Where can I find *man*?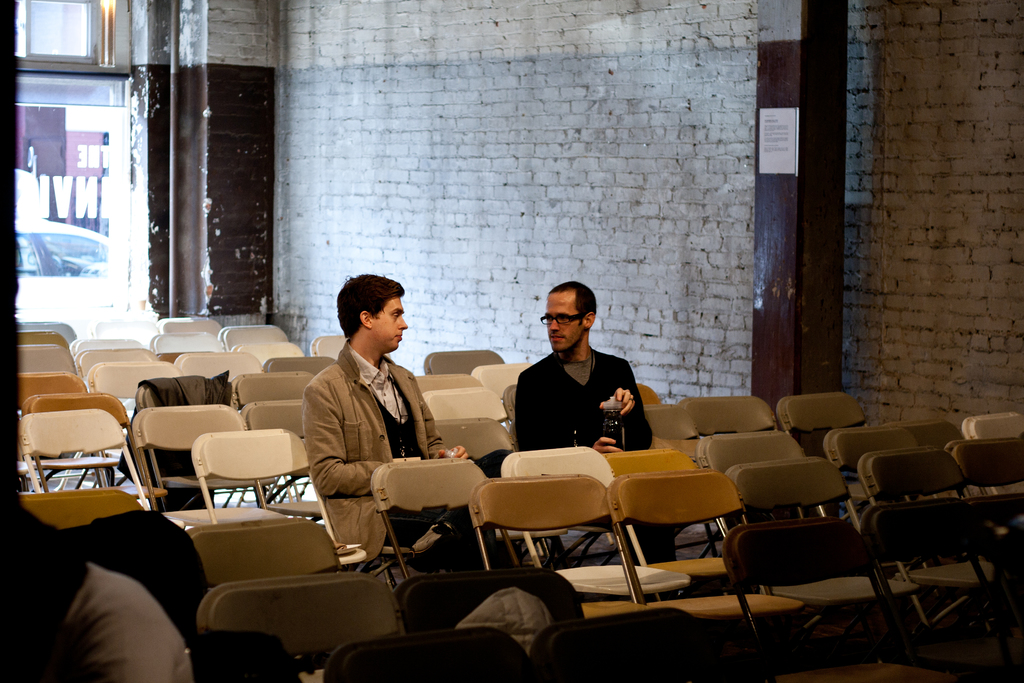
You can find it at <bbox>517, 280, 652, 565</bbox>.
